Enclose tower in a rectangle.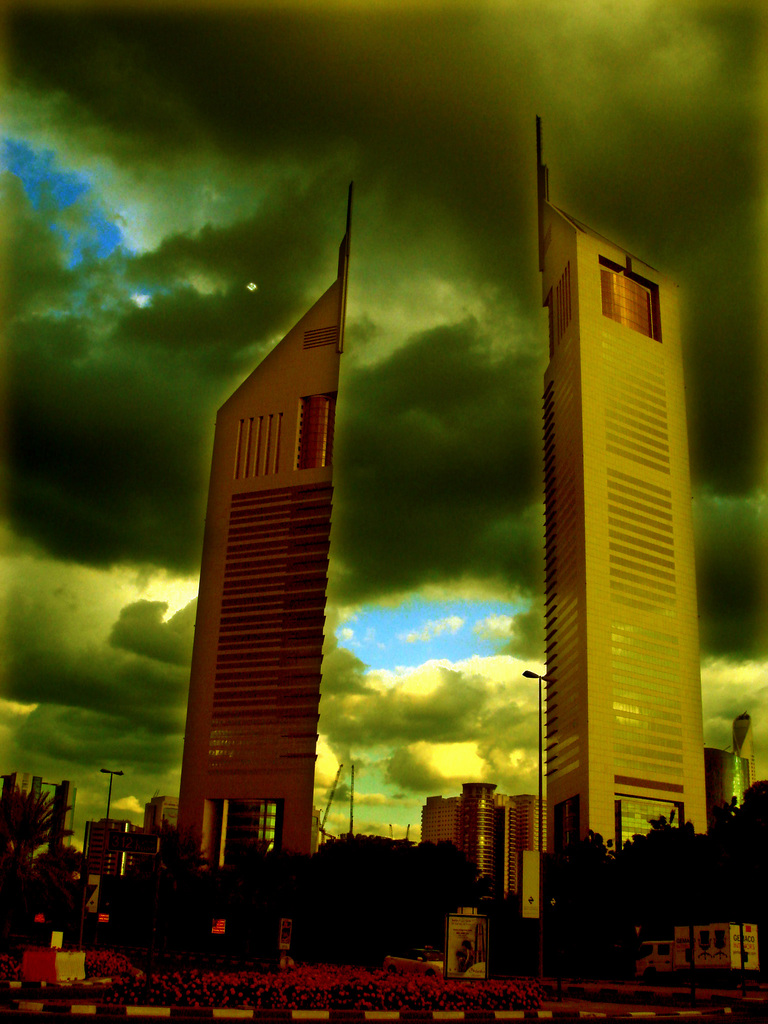
{"x1": 539, "y1": 116, "x2": 708, "y2": 851}.
